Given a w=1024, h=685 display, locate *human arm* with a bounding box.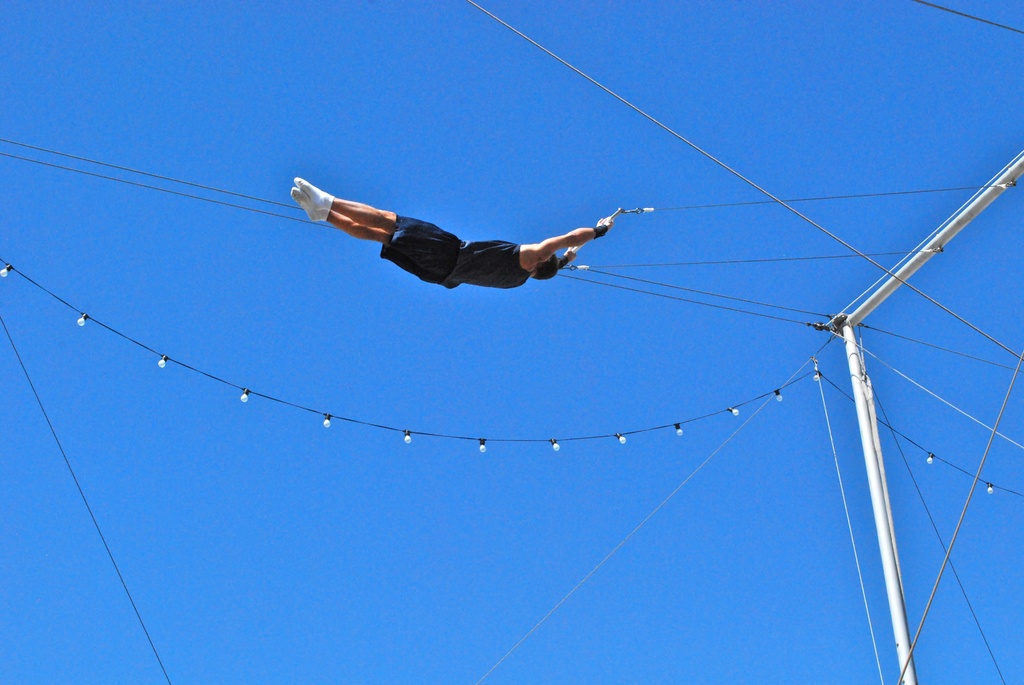
Located: pyautogui.locateOnScreen(518, 216, 613, 267).
